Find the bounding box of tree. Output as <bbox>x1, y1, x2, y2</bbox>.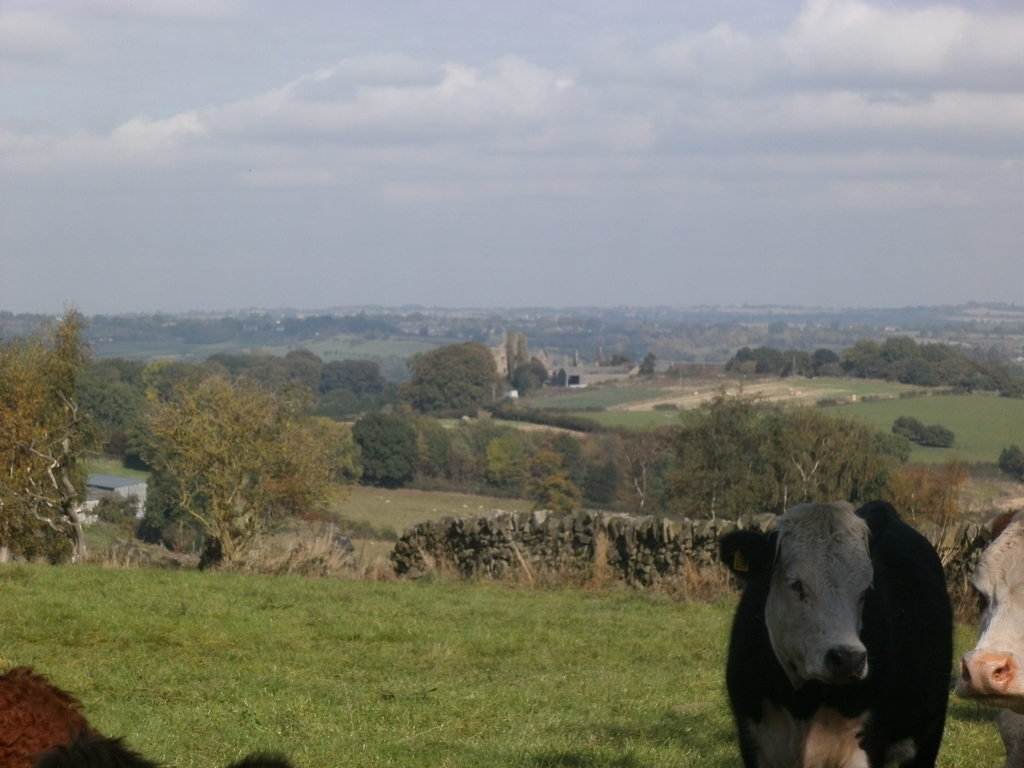
<bbox>127, 365, 360, 569</bbox>.
